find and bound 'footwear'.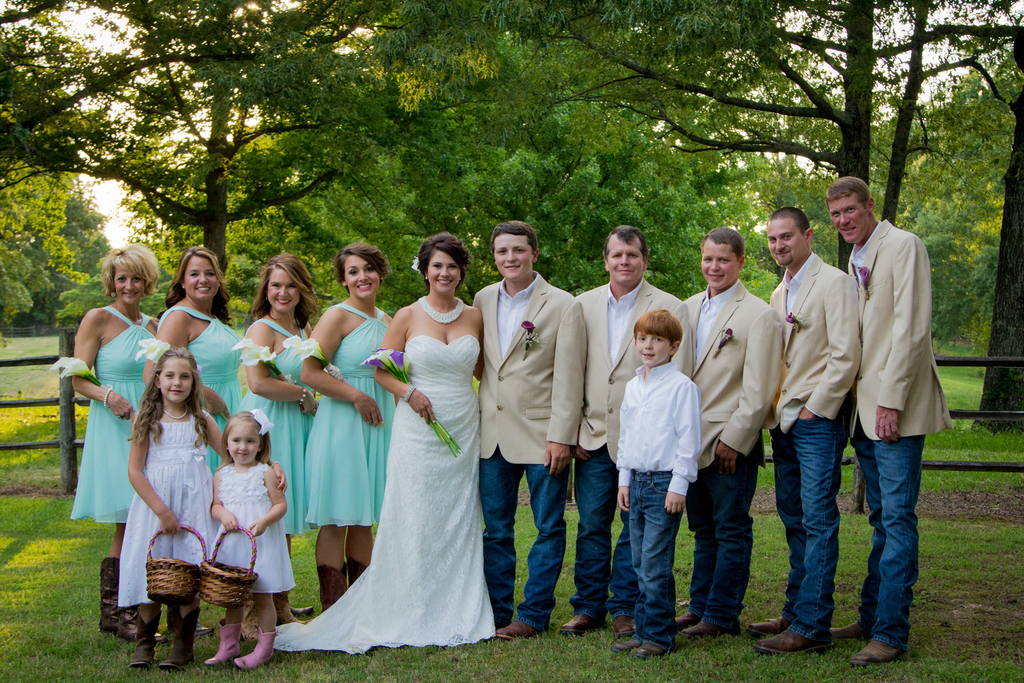
Bound: box=[100, 555, 116, 629].
